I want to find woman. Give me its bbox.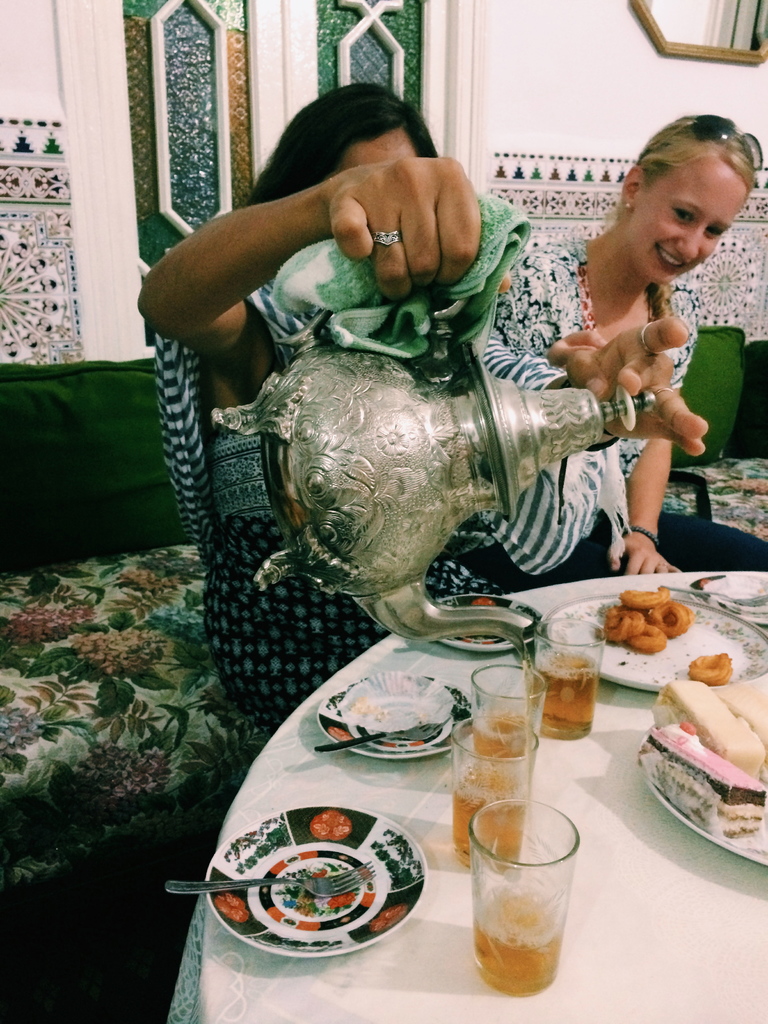
136/79/707/741.
